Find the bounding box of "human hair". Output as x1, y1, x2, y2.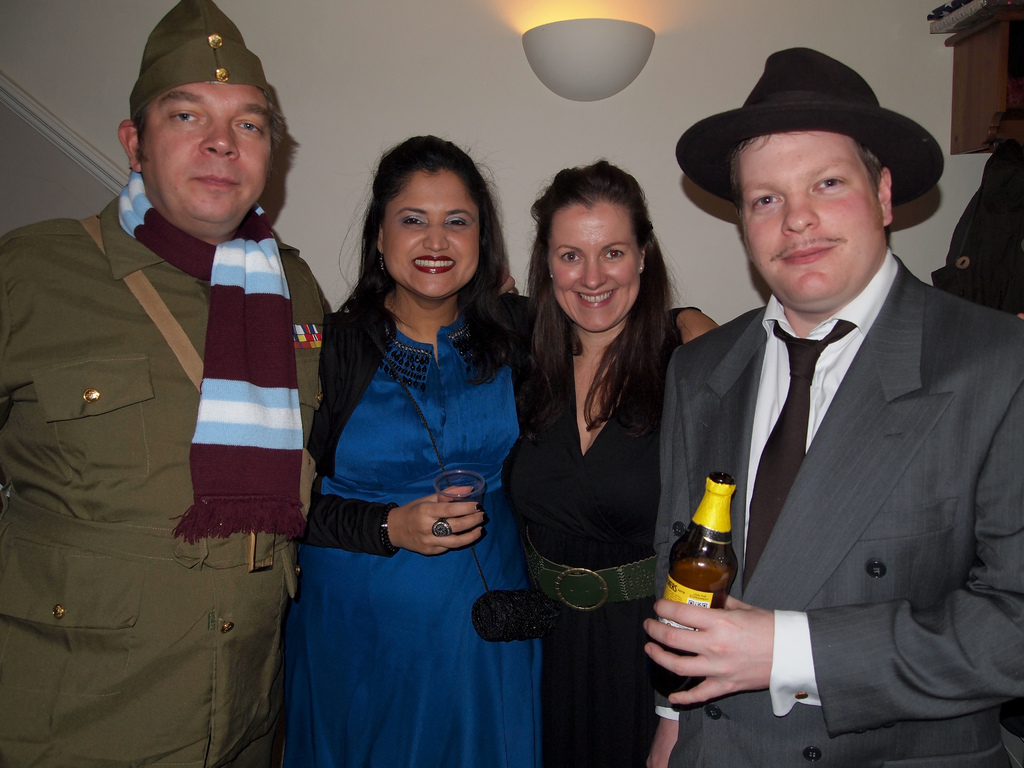
508, 161, 692, 442.
